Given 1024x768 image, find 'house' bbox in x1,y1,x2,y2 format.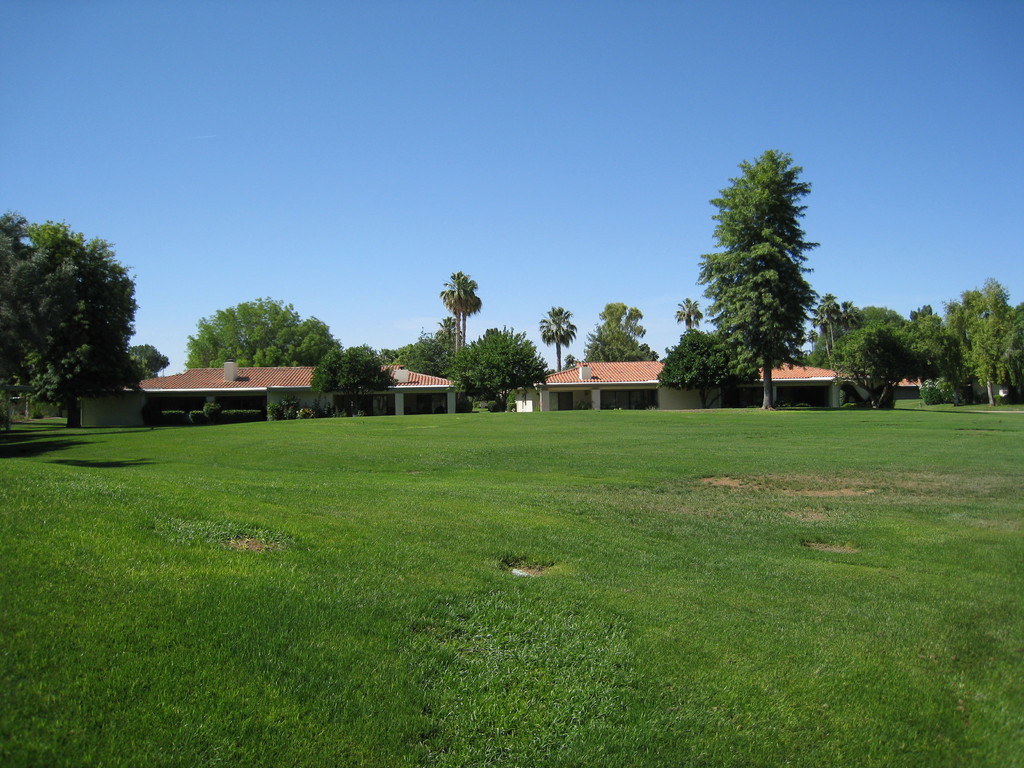
888,369,928,399.
